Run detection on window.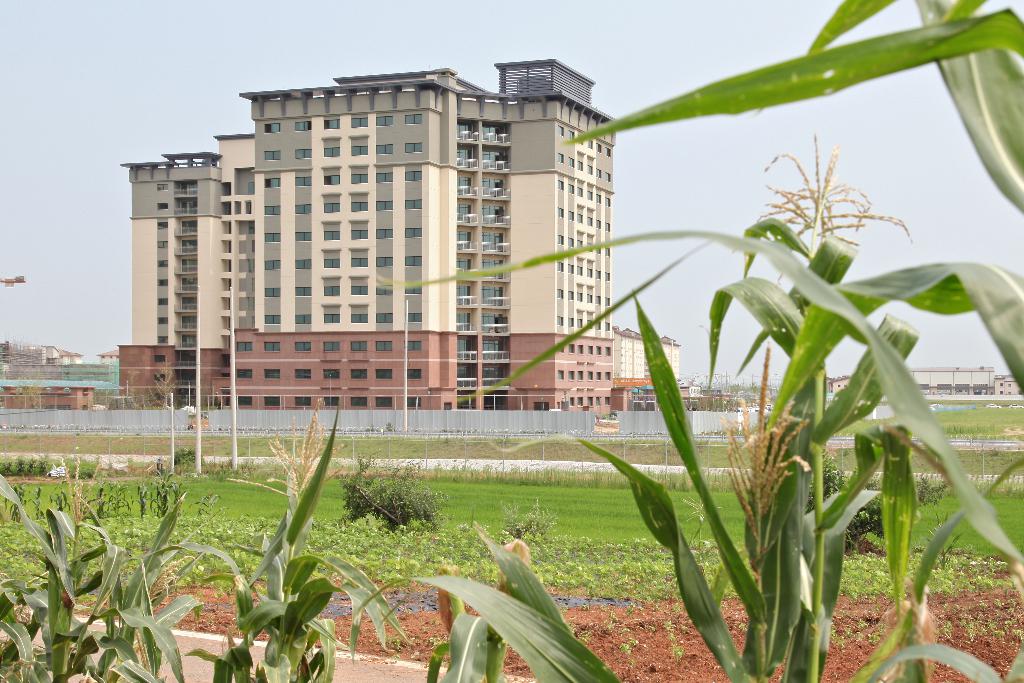
Result: rect(595, 271, 600, 279).
